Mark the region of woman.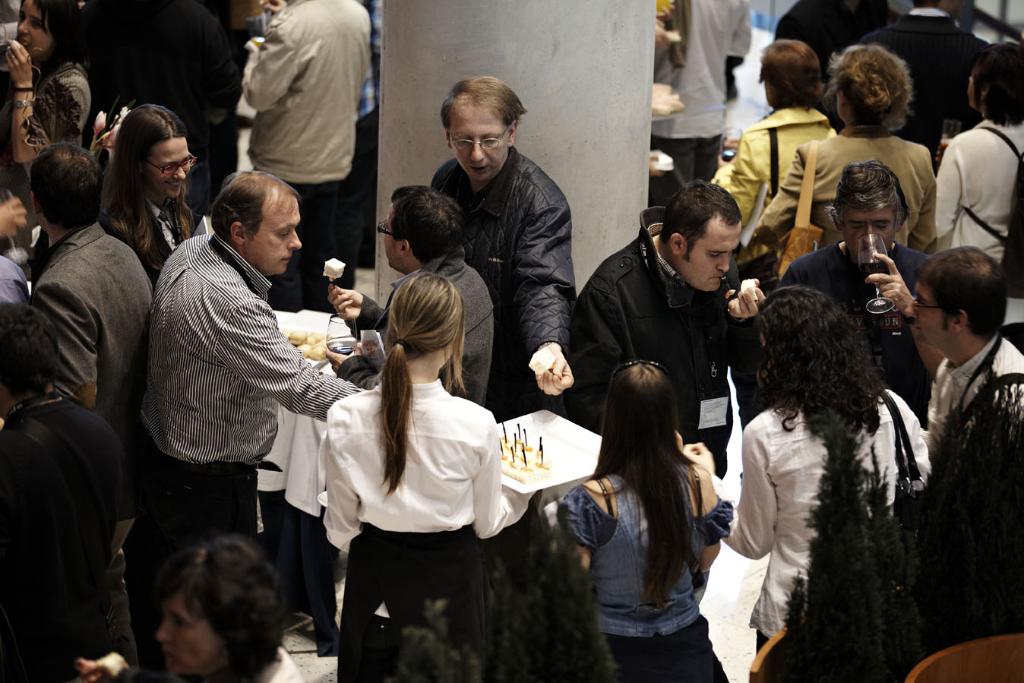
Region: box=[0, 0, 93, 251].
